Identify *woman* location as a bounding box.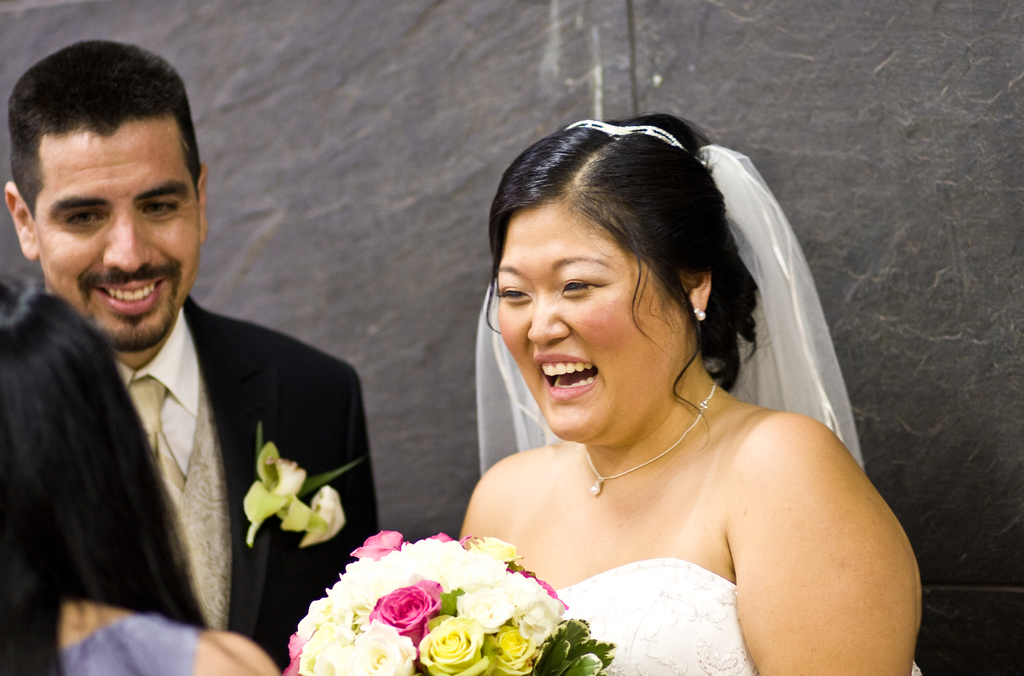
391:113:943:675.
